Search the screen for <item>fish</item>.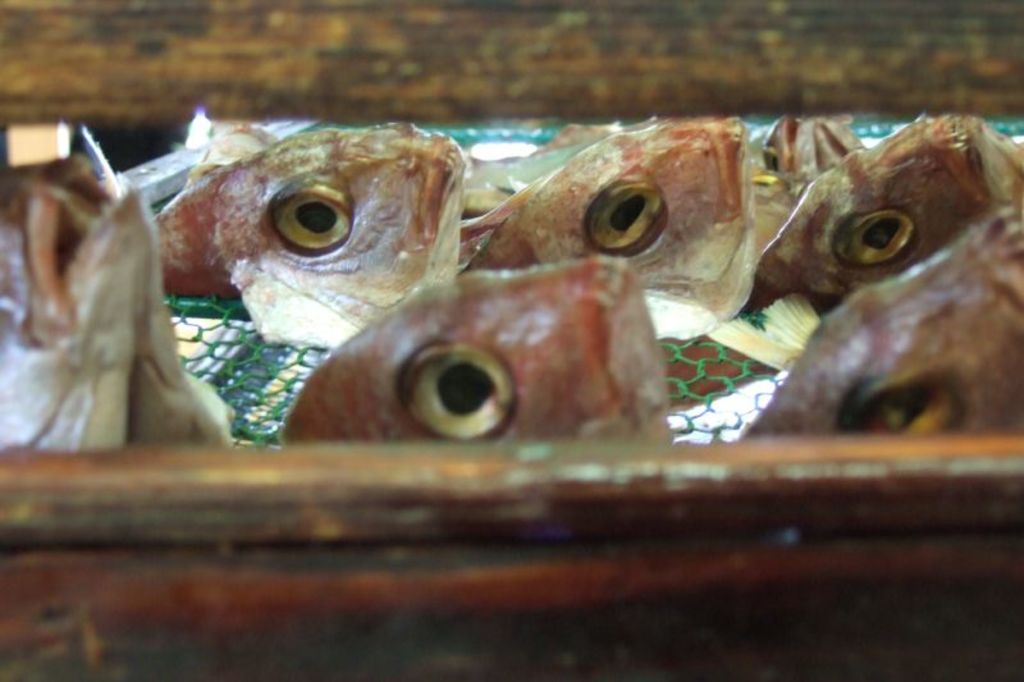
Found at {"x1": 708, "y1": 223, "x2": 1023, "y2": 443}.
